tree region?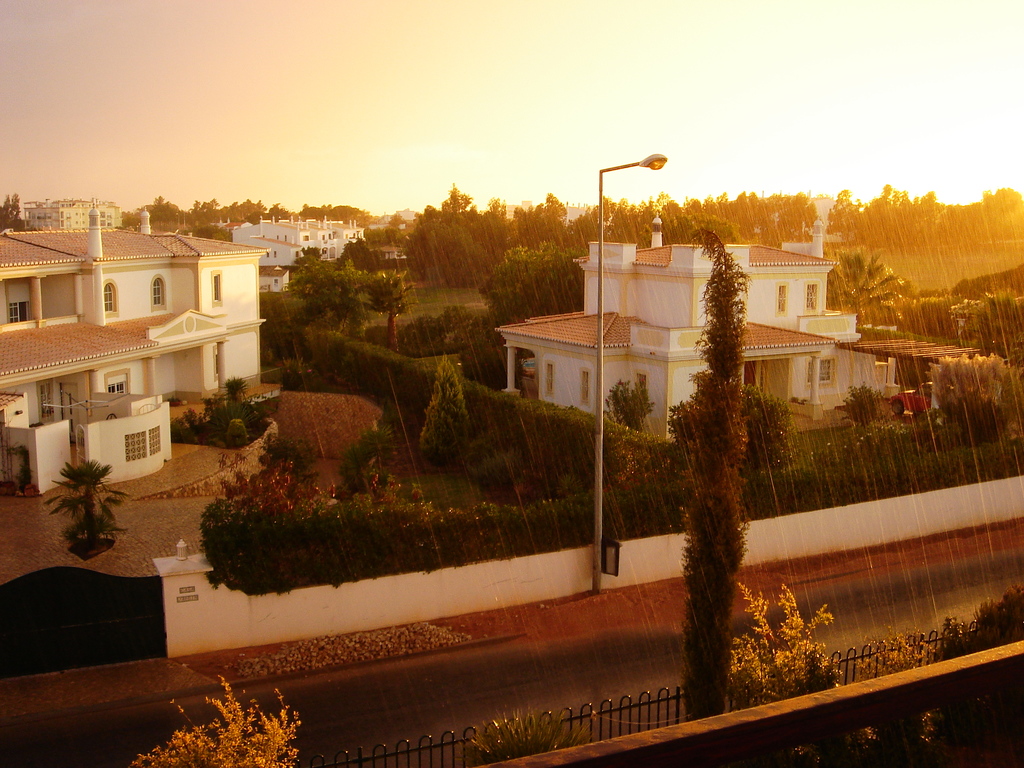
(289, 256, 405, 346)
